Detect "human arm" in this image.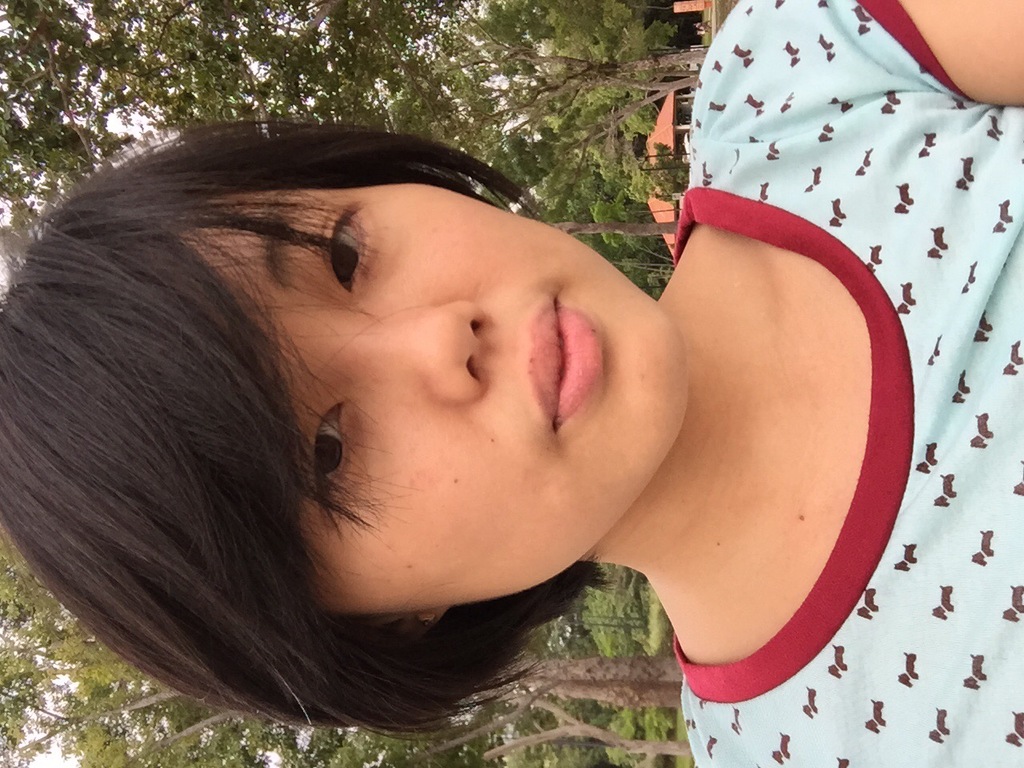
Detection: bbox=(690, 0, 1023, 126).
